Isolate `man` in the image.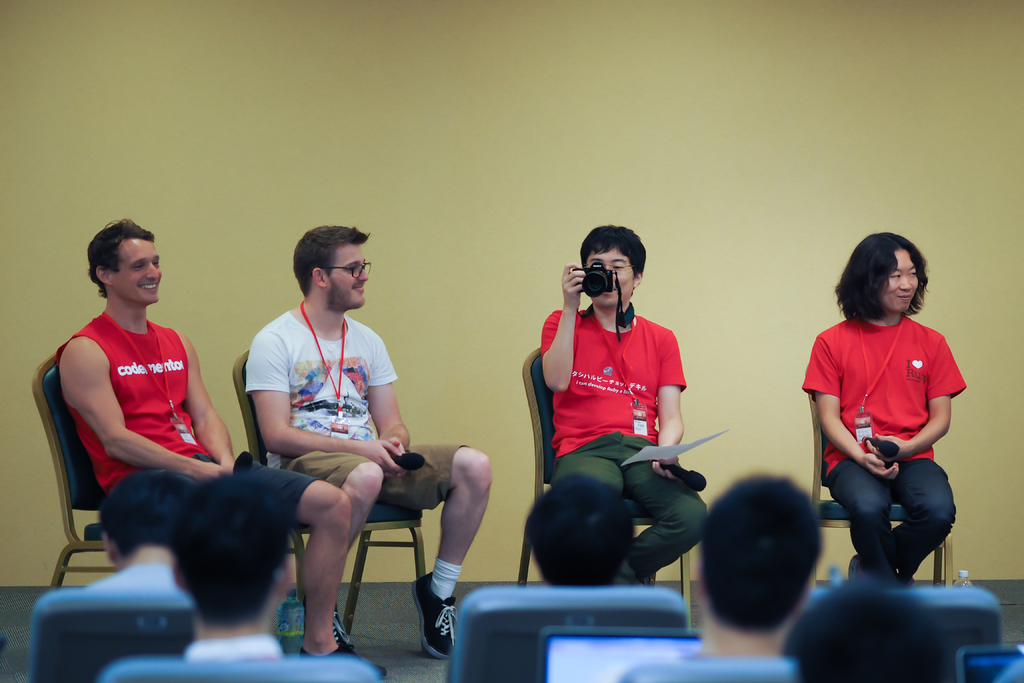
Isolated region: l=56, t=215, r=356, b=662.
